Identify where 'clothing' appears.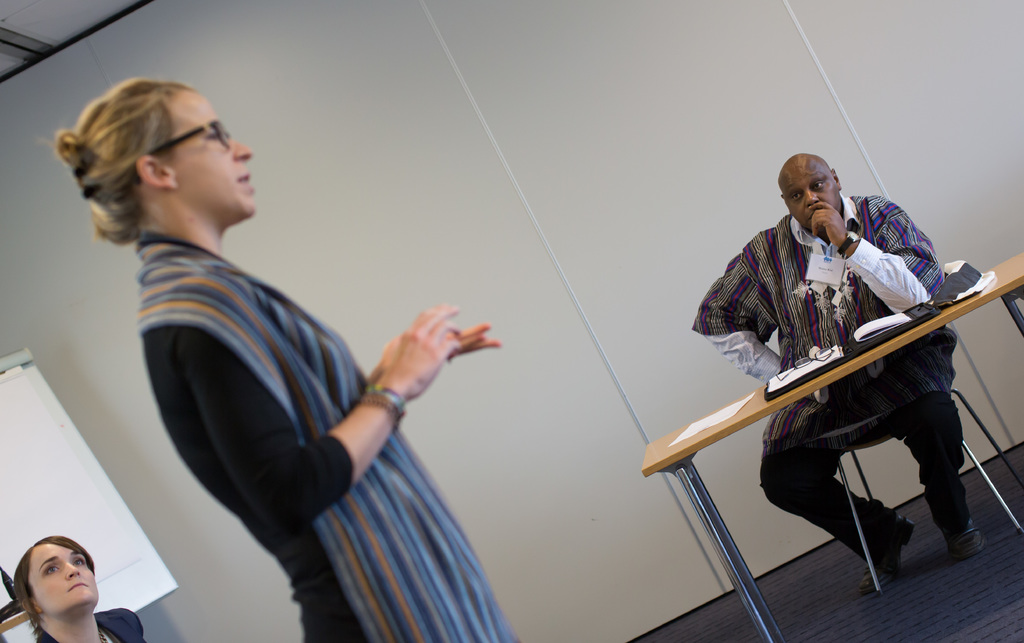
Appears at 33:610:148:642.
